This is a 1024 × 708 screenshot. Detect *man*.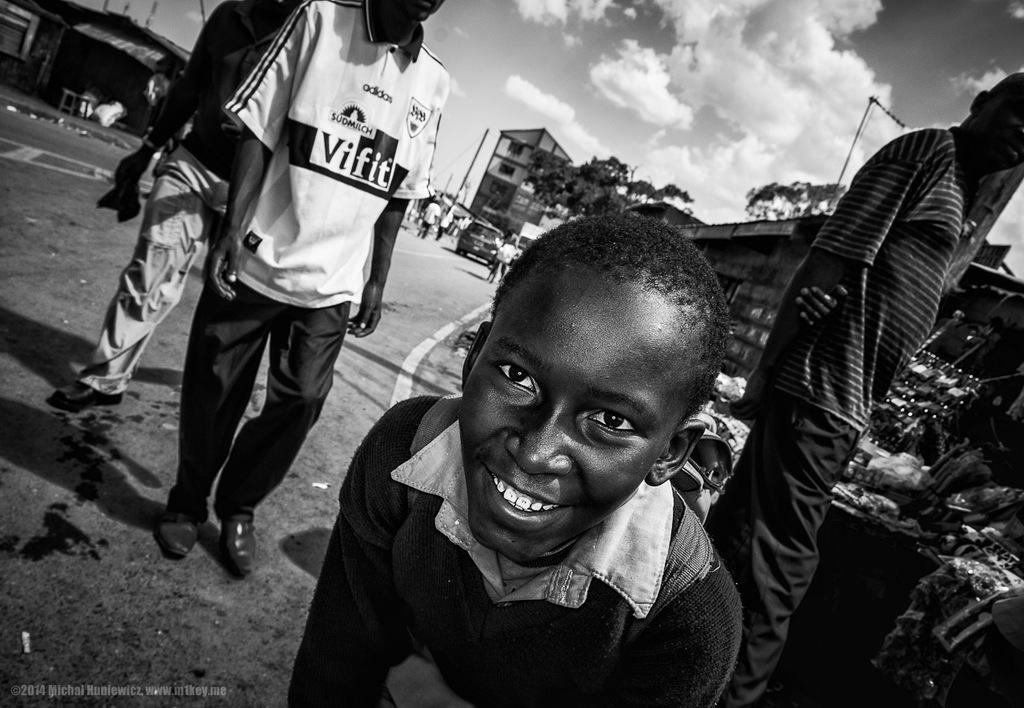
[438, 202, 452, 230].
